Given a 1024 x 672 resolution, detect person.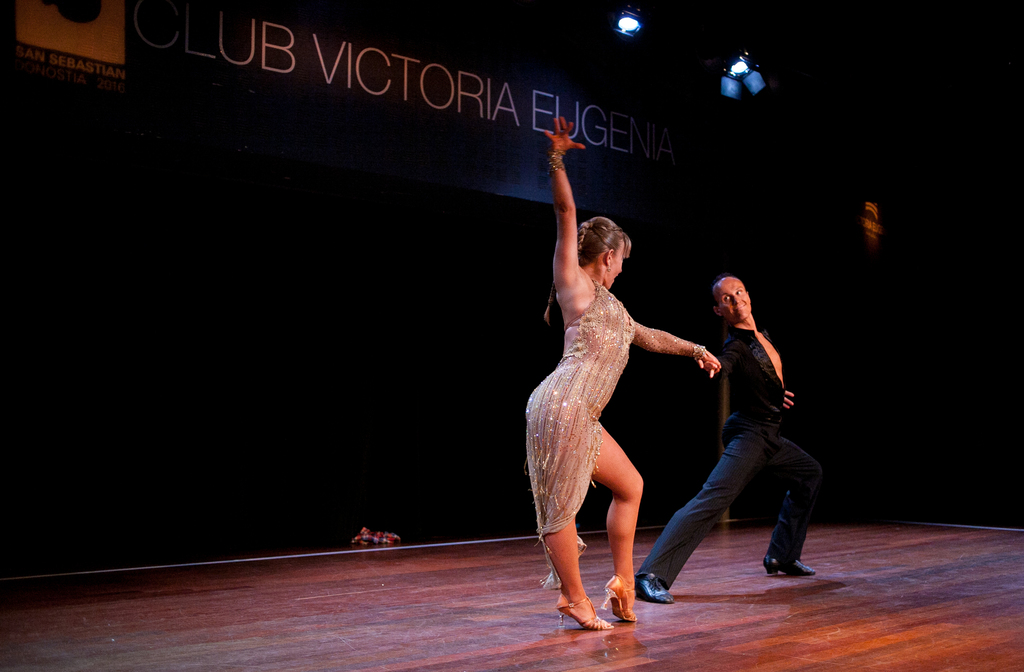
<box>634,275,815,602</box>.
